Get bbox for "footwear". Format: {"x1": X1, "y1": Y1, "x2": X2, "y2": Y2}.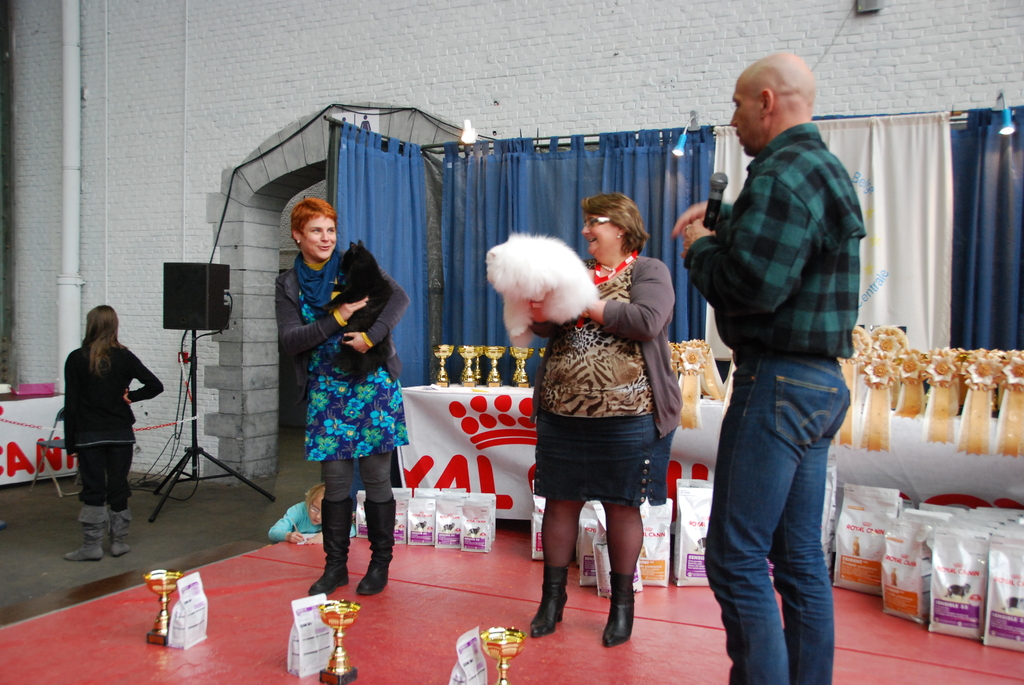
{"x1": 352, "y1": 500, "x2": 398, "y2": 595}.
